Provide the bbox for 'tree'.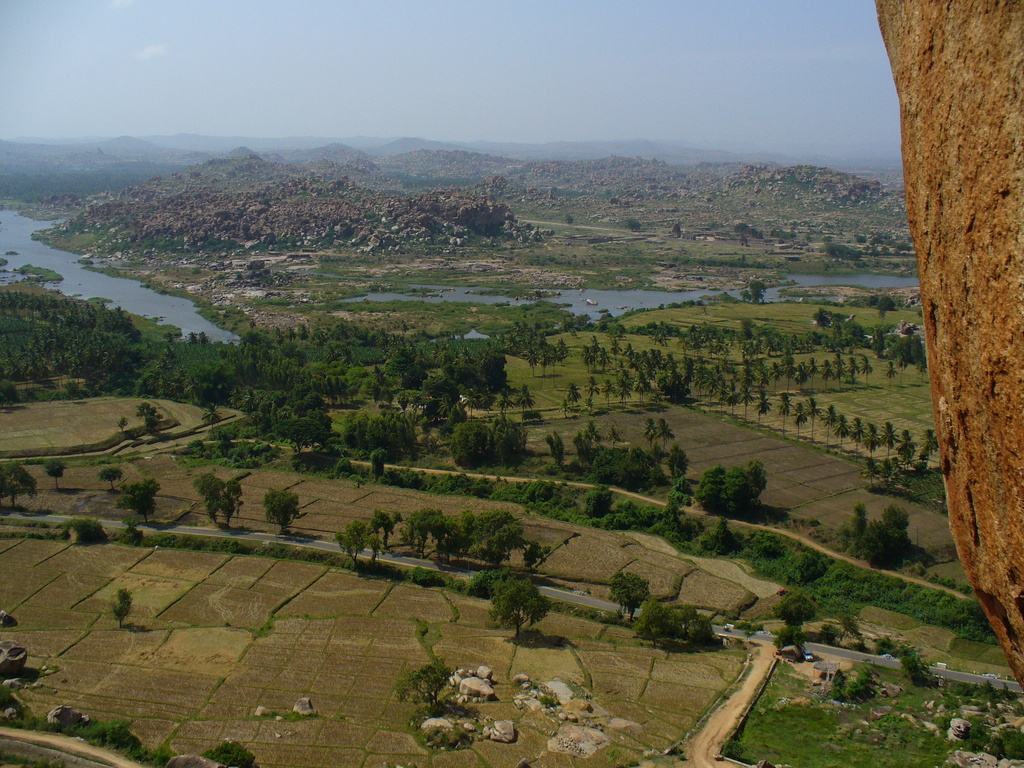
l=521, t=541, r=551, b=572.
